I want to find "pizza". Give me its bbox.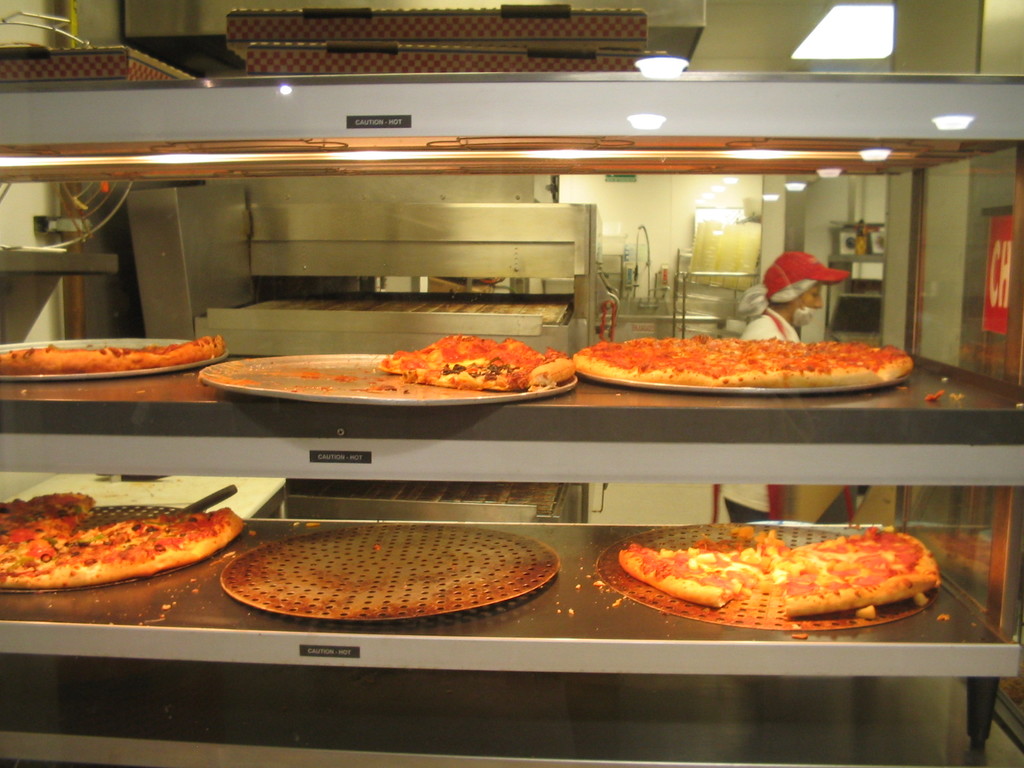
{"x1": 573, "y1": 335, "x2": 914, "y2": 385}.
